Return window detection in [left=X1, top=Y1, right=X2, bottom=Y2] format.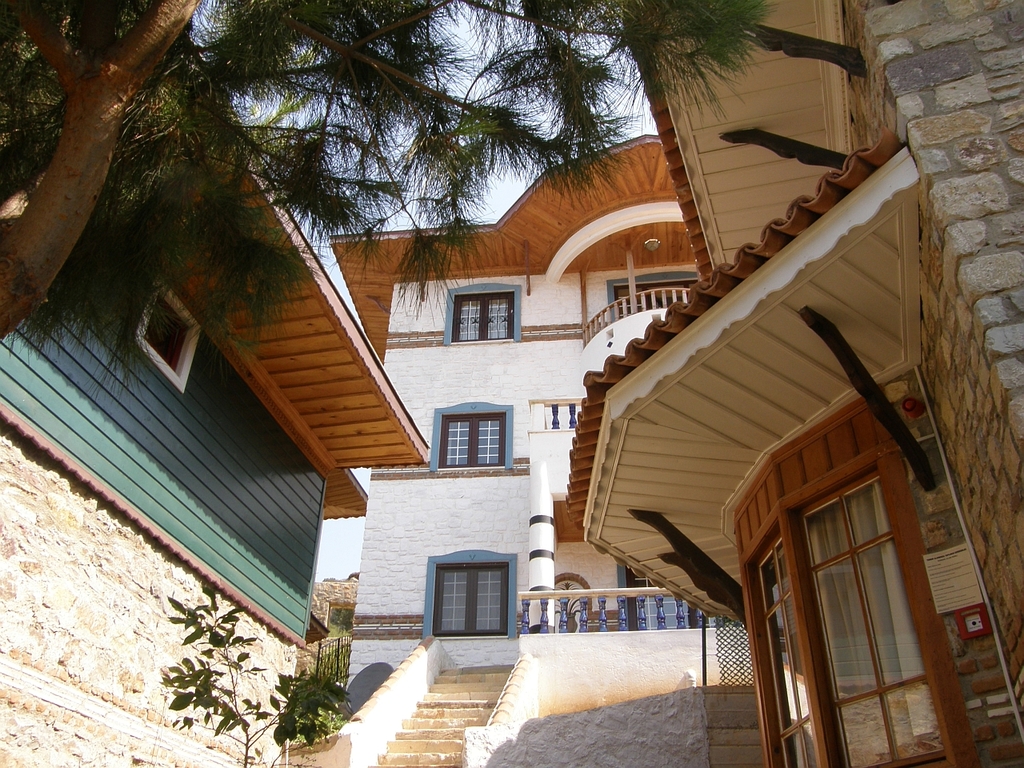
[left=446, top=294, right=517, bottom=342].
